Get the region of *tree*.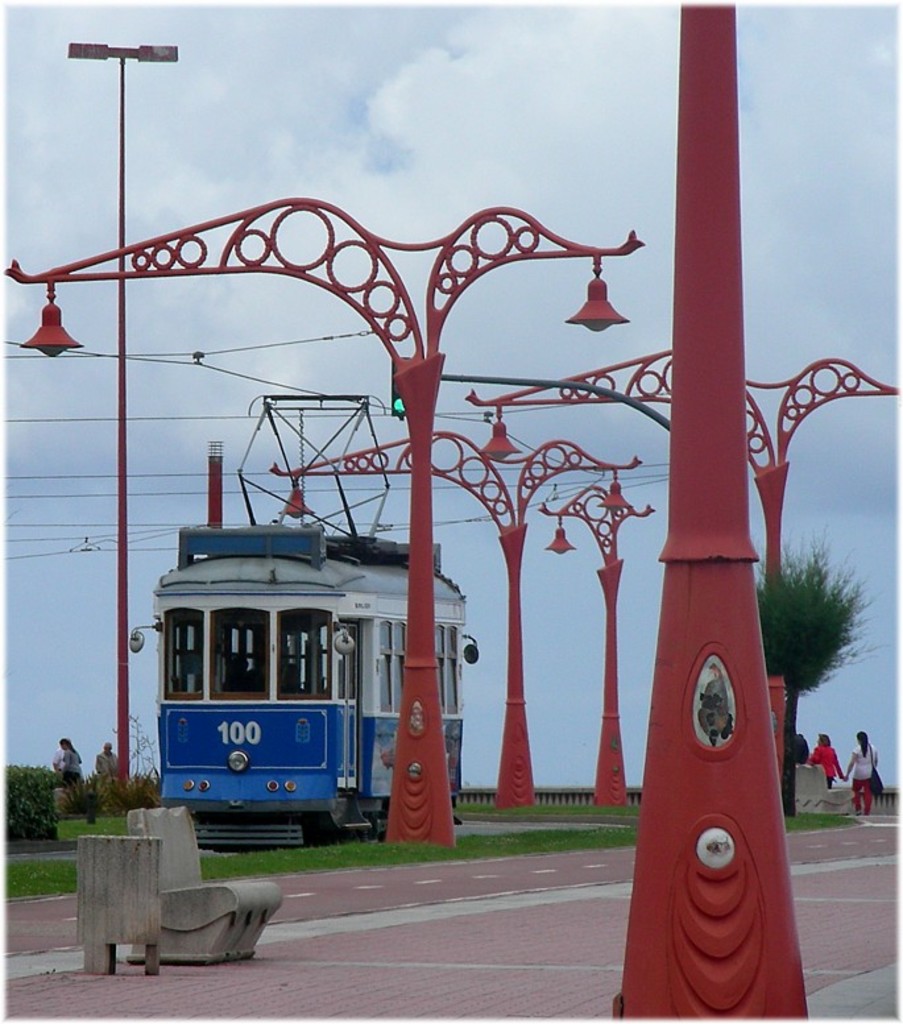
BBox(778, 513, 883, 756).
